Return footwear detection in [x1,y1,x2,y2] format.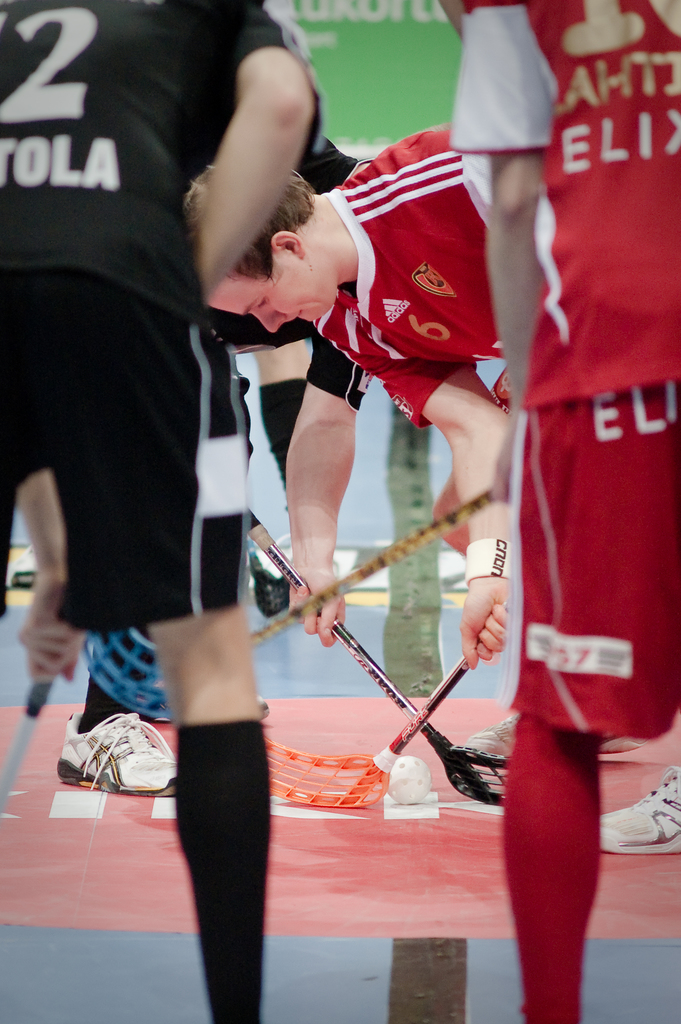
[600,760,680,858].
